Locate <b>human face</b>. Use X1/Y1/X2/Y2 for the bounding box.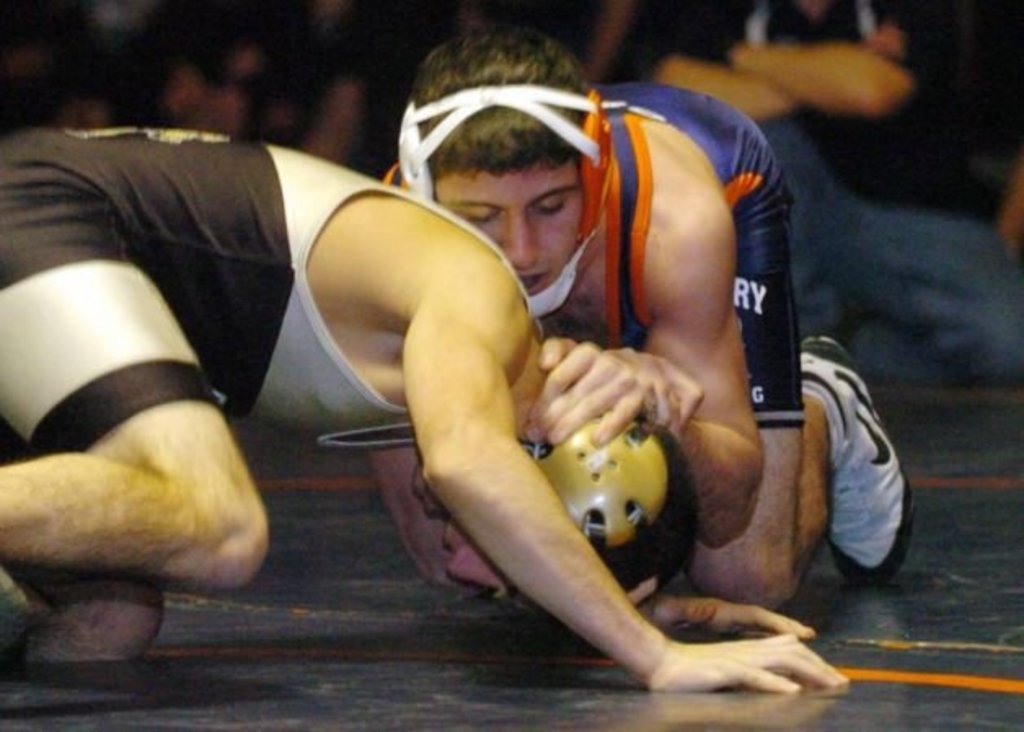
437/168/587/293.
